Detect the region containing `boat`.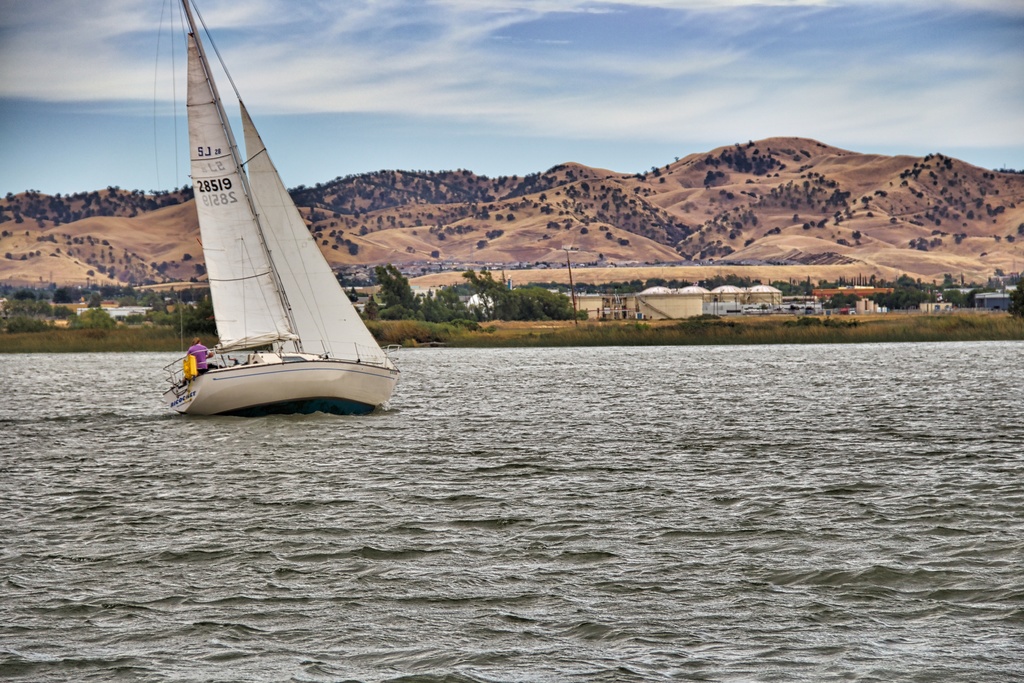
rect(145, 19, 406, 410).
